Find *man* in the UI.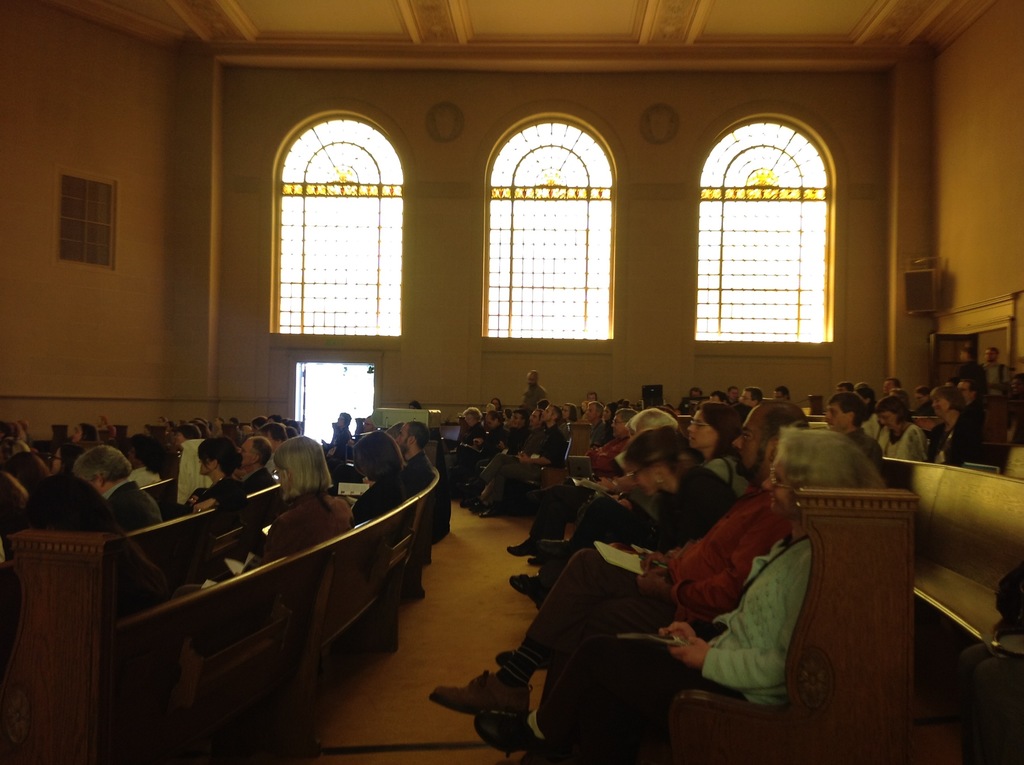
UI element at <bbox>738, 387, 768, 435</bbox>.
